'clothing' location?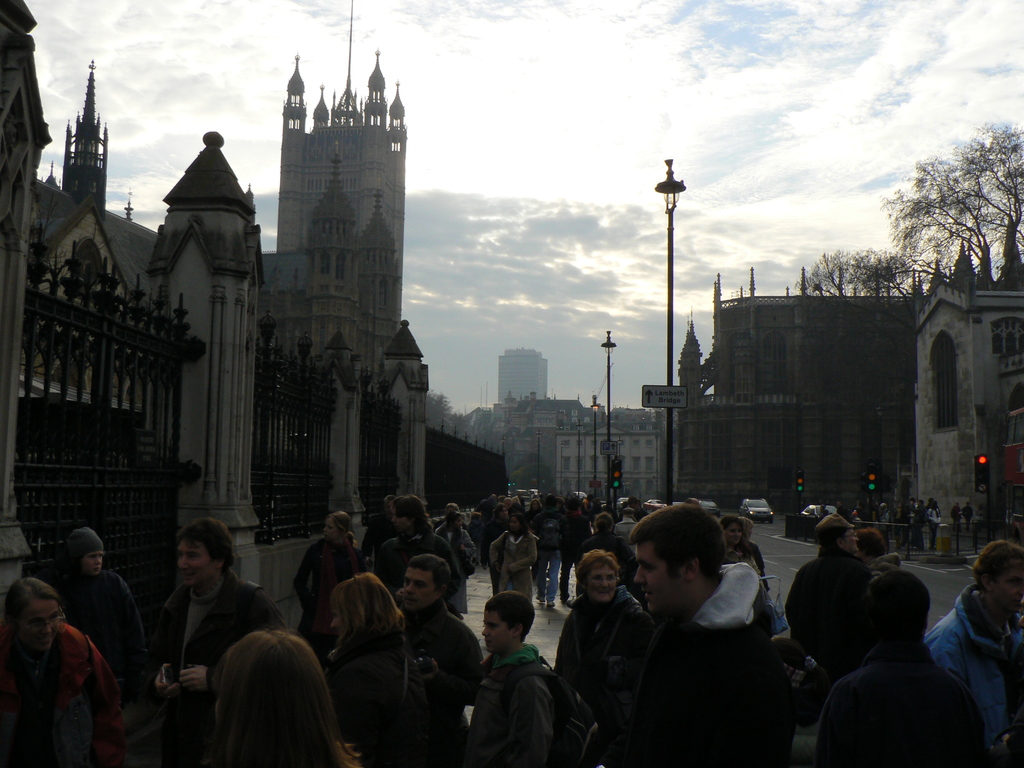
[x1=484, y1=538, x2=533, y2=591]
